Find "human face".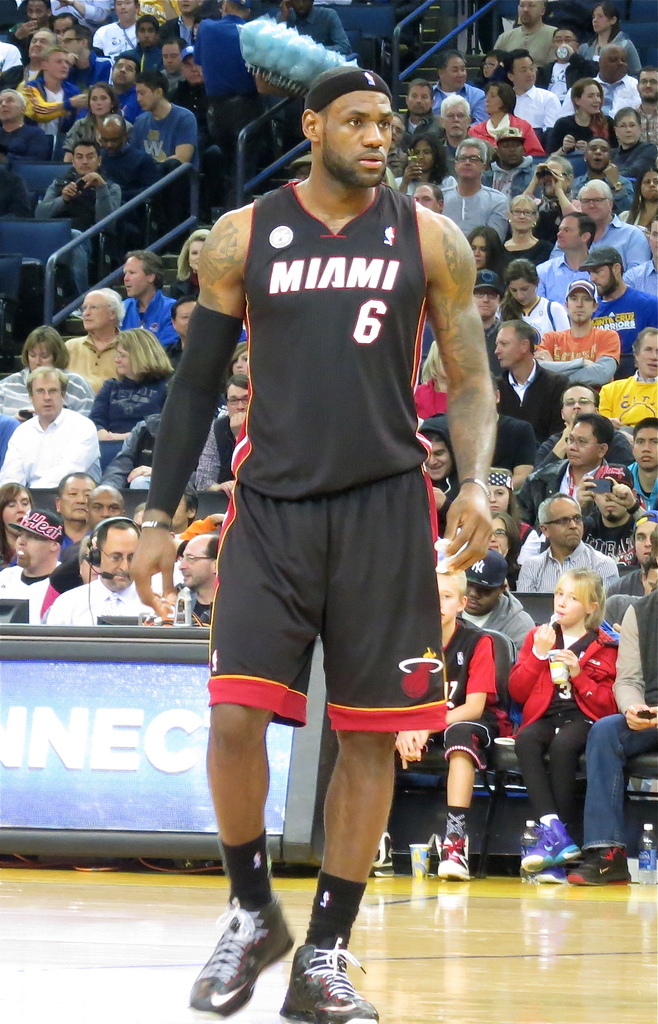
<region>161, 48, 176, 77</region>.
